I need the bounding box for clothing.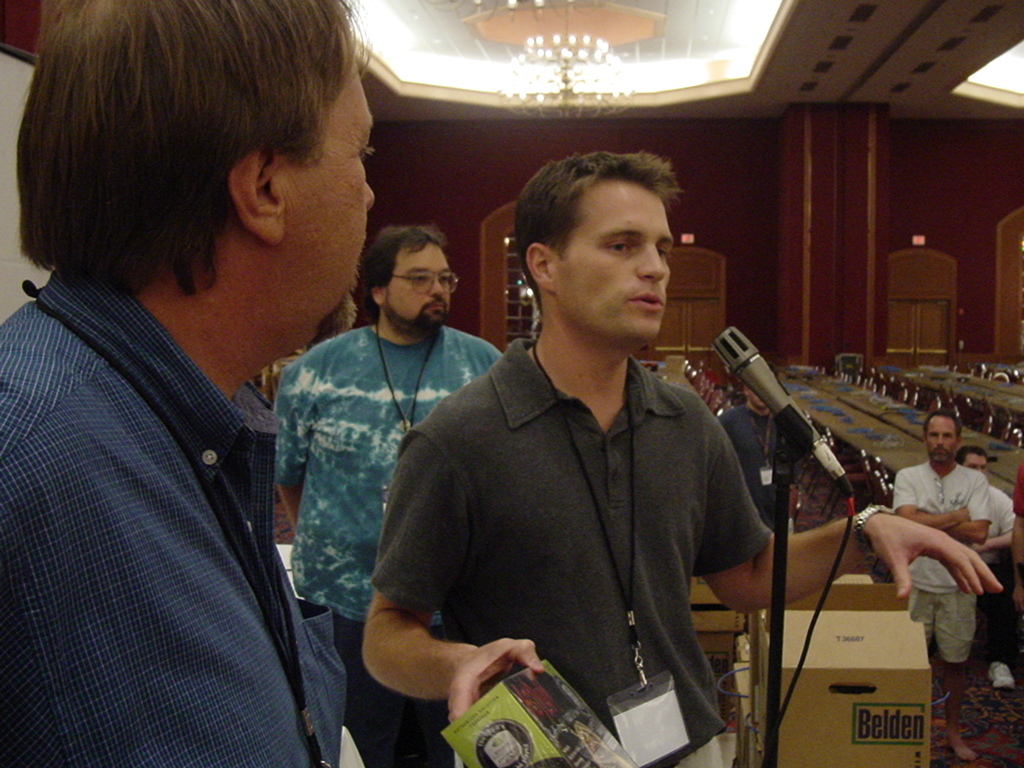
Here it is: x1=887, y1=454, x2=987, y2=659.
